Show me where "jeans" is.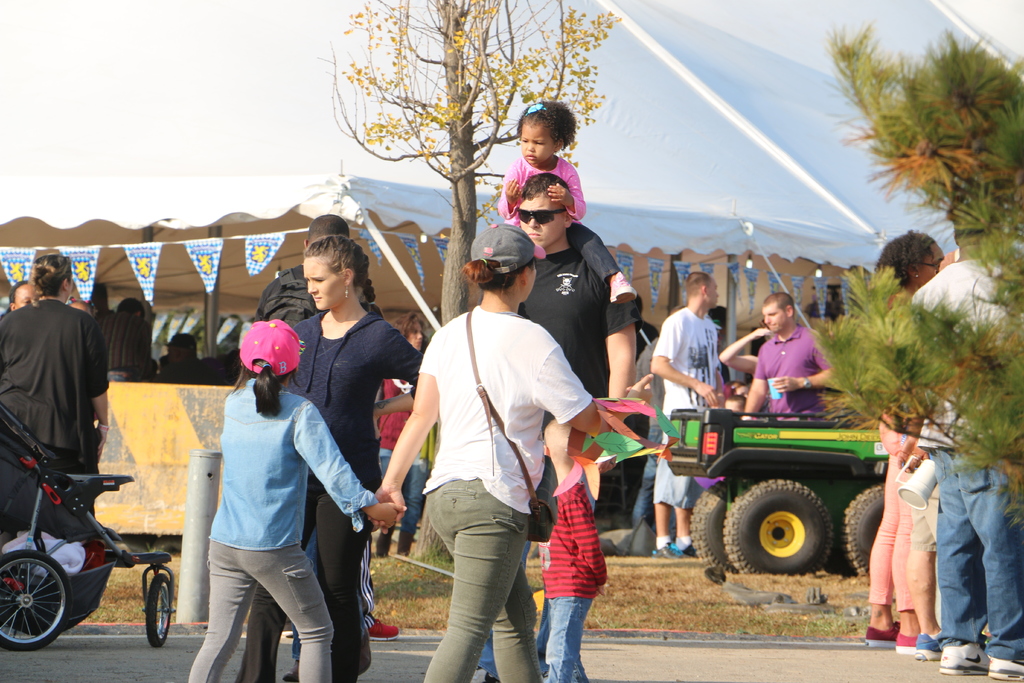
"jeans" is at l=476, t=540, r=528, b=680.
